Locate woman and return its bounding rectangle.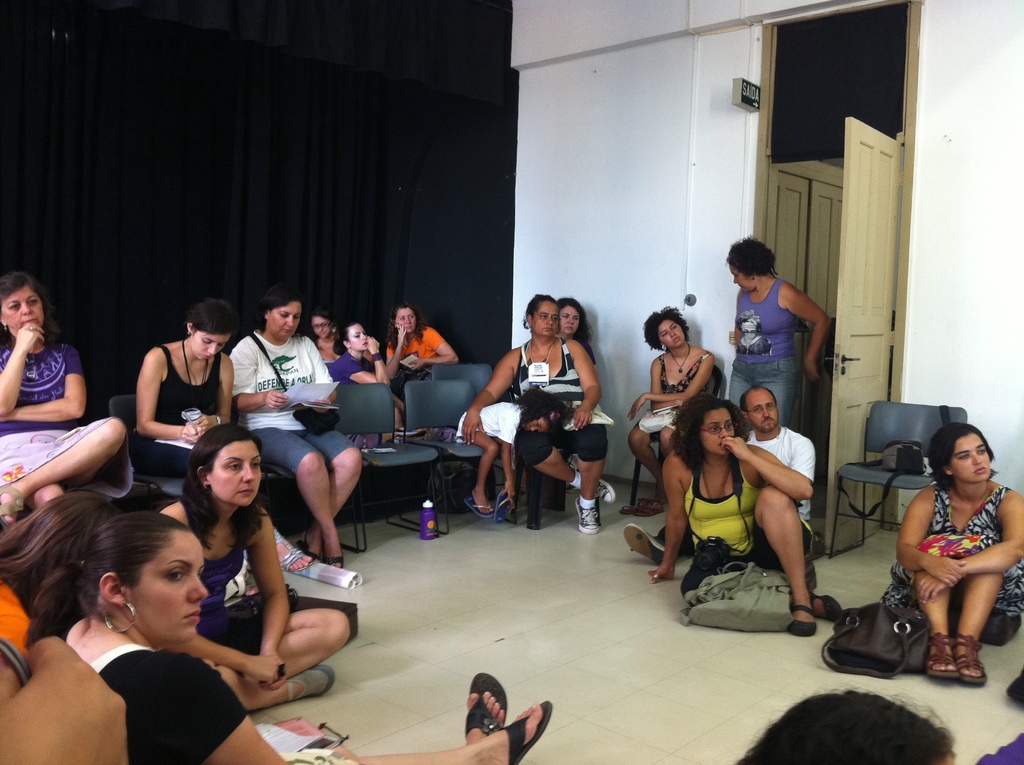
l=54, t=485, r=566, b=764.
